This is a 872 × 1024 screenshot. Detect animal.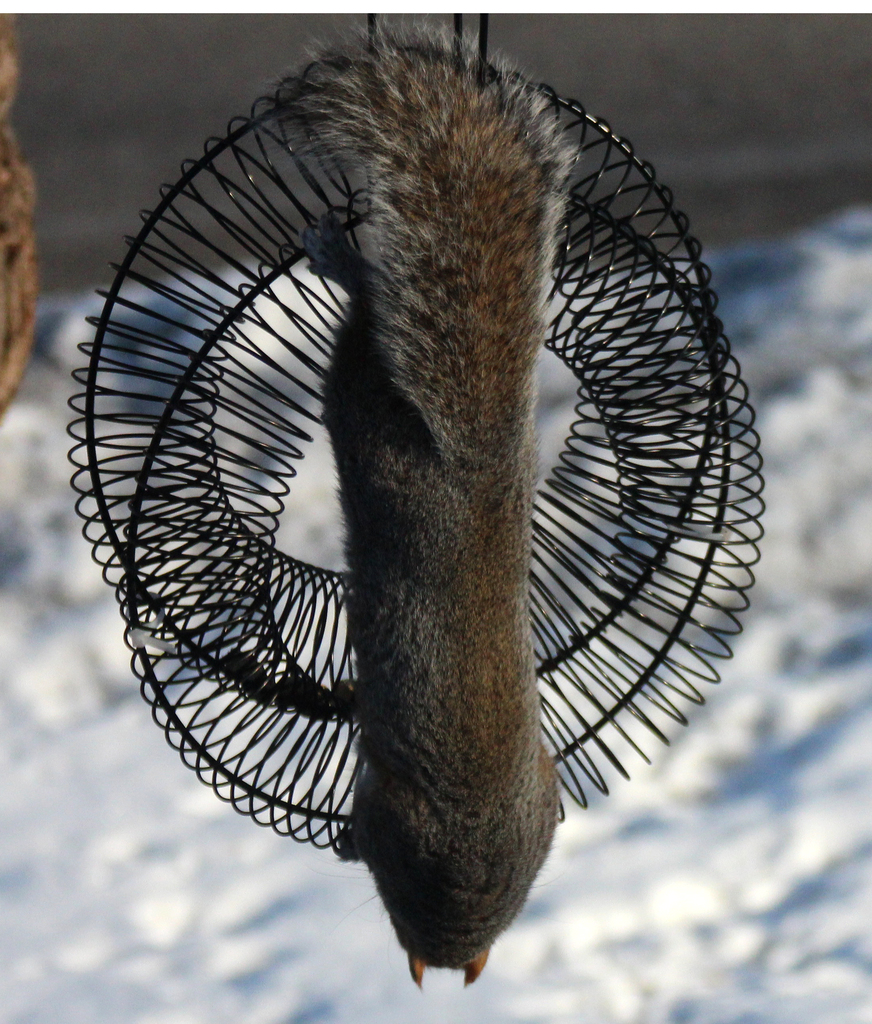
bbox(245, 3, 587, 998).
